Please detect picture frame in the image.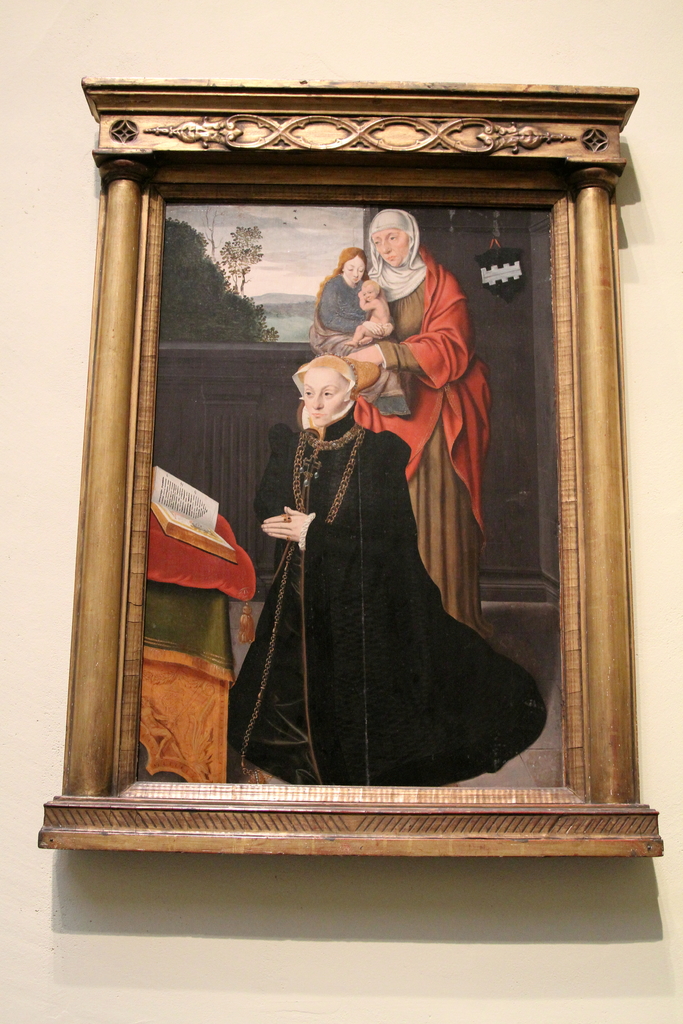
(left=38, top=76, right=665, bottom=851).
